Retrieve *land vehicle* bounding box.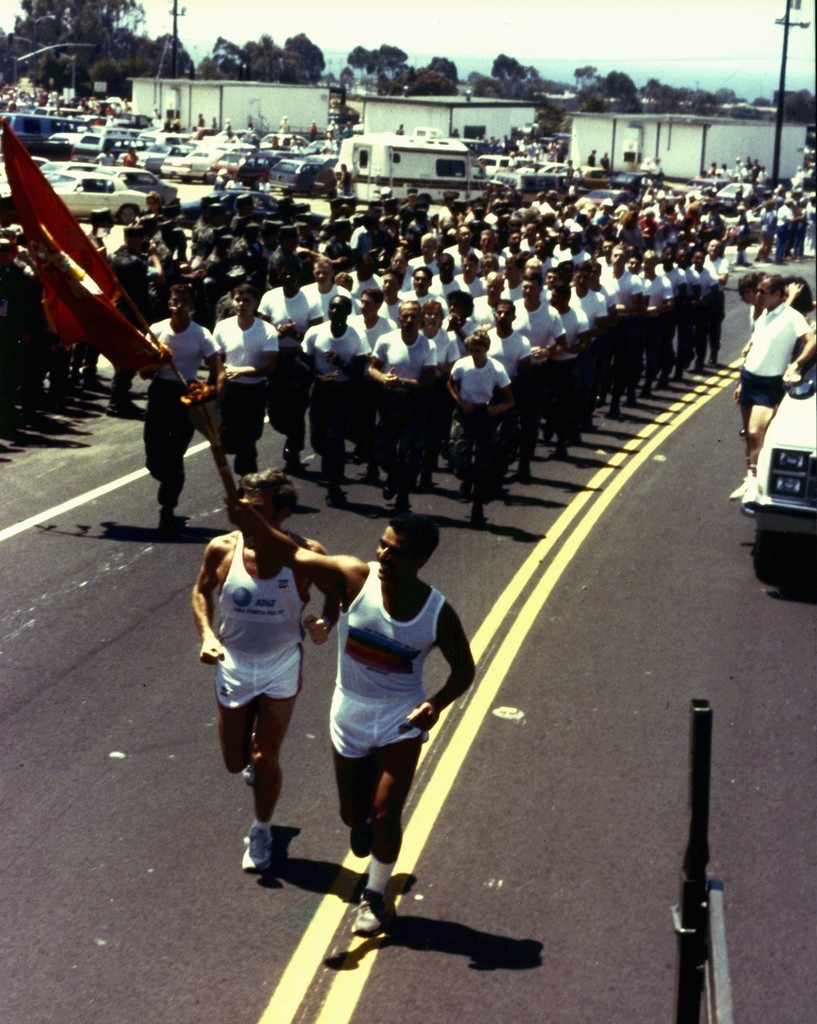
Bounding box: x1=741, y1=342, x2=816, y2=572.
